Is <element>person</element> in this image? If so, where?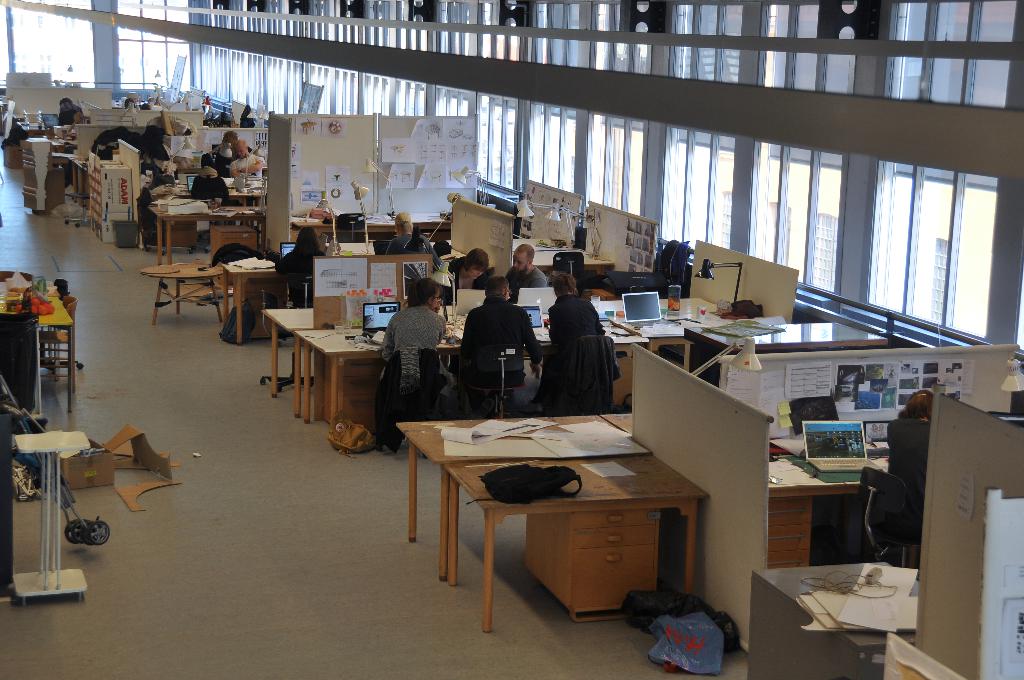
Yes, at [left=522, top=277, right=607, bottom=404].
